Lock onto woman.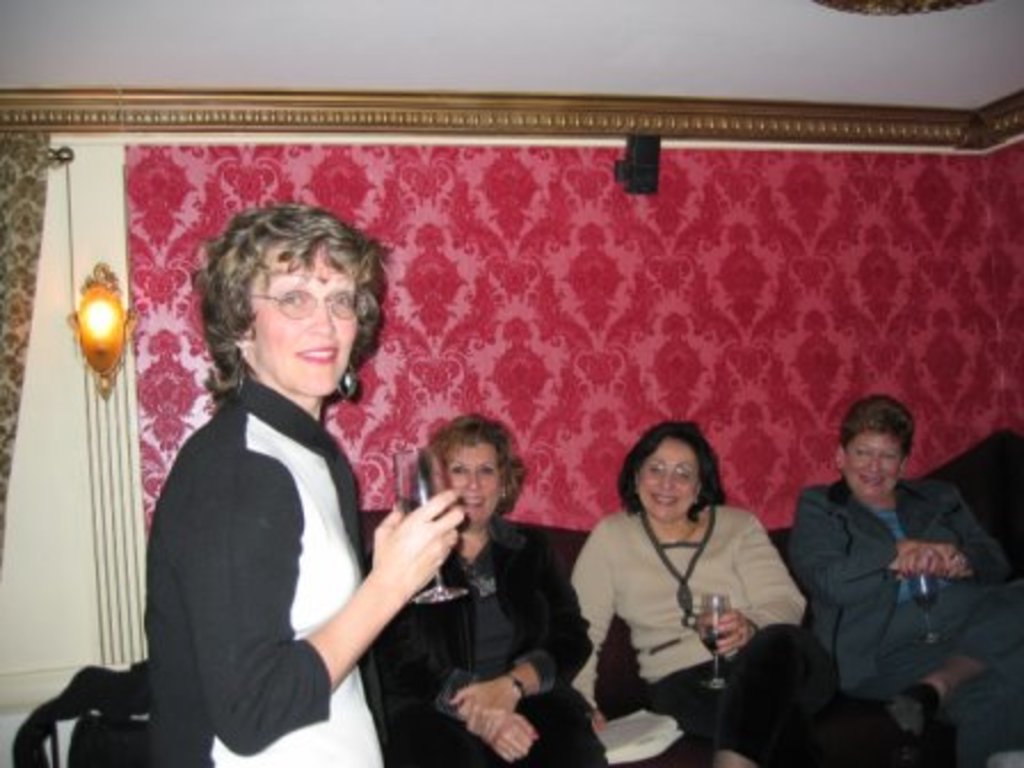
Locked: 121,167,421,767.
